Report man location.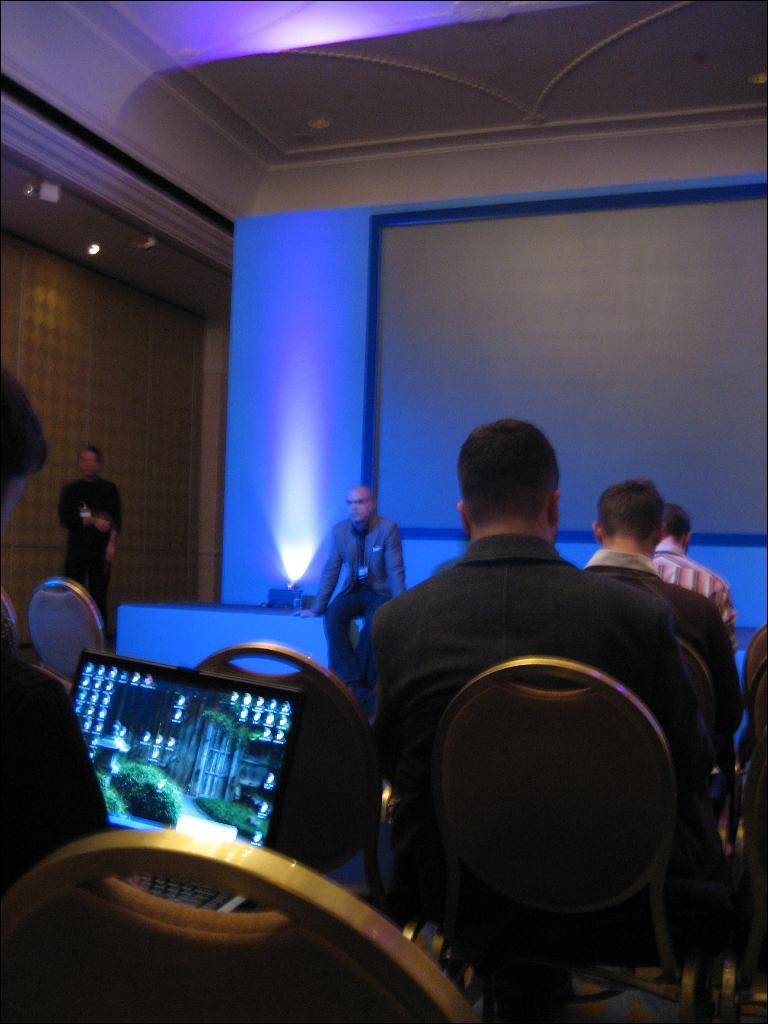
Report: [left=0, top=364, right=114, bottom=885].
